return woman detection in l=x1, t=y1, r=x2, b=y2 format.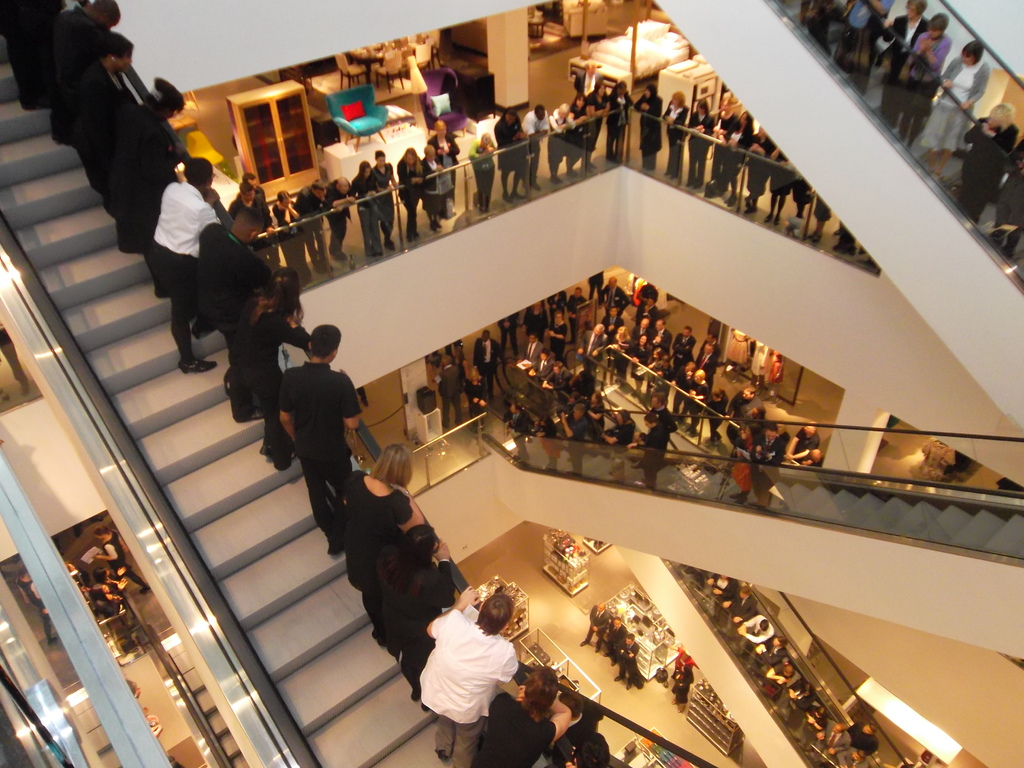
l=965, t=102, r=1018, b=217.
